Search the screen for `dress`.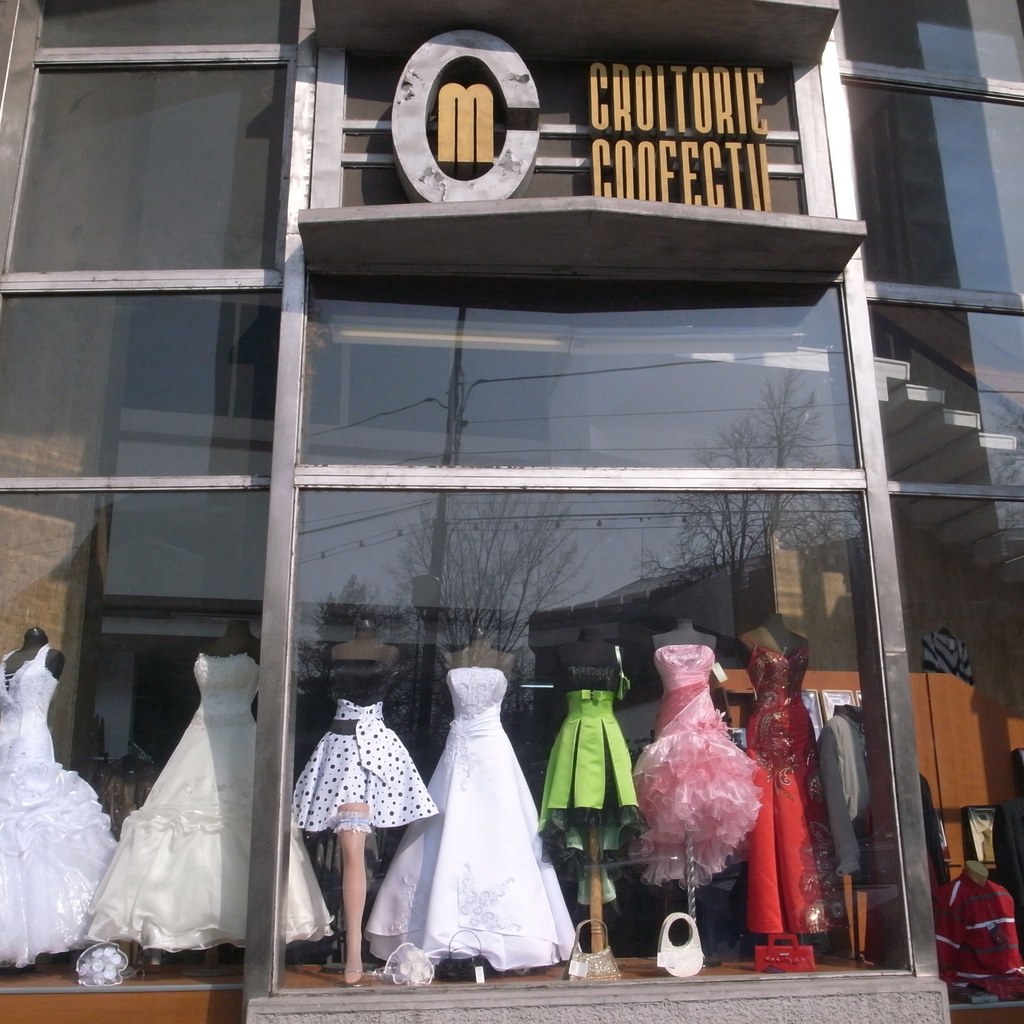
Found at bbox=(366, 669, 574, 972).
